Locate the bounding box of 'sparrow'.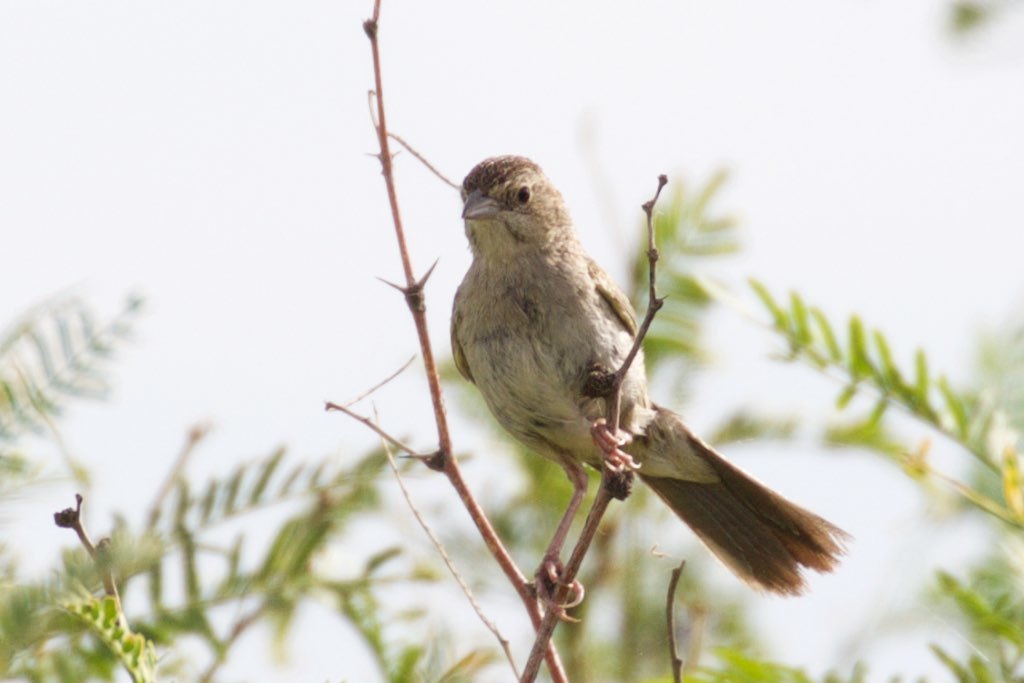
Bounding box: x1=445 y1=155 x2=859 y2=594.
